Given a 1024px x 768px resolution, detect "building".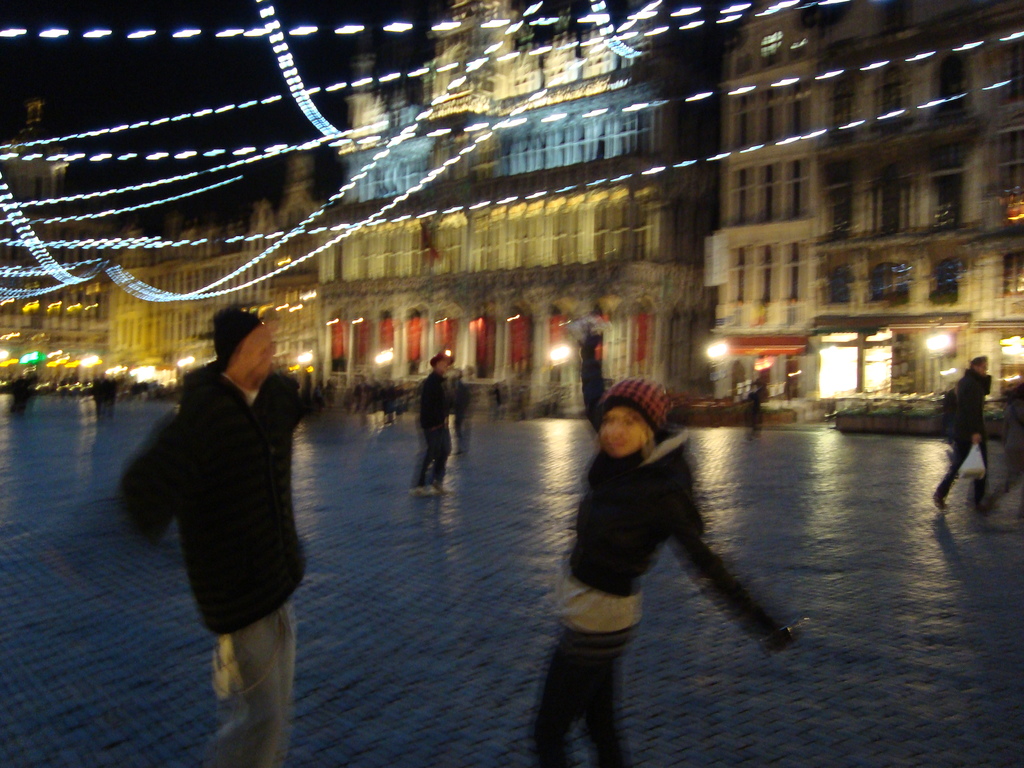
[x1=0, y1=89, x2=106, y2=379].
